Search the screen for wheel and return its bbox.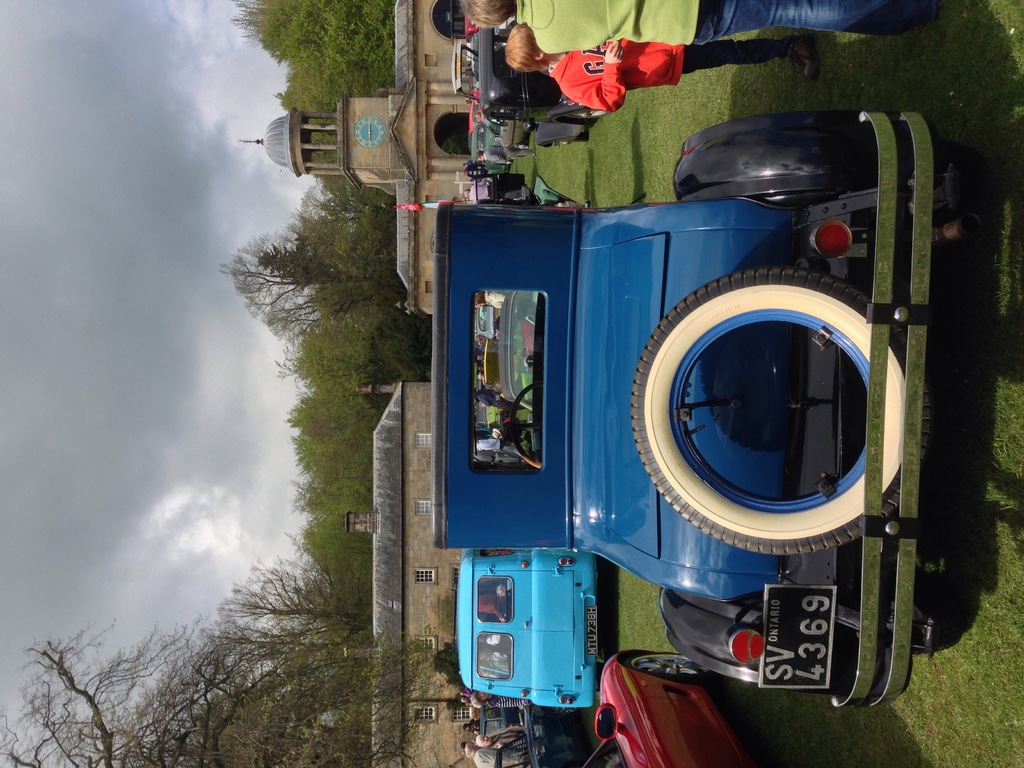
Found: bbox(616, 252, 894, 573).
